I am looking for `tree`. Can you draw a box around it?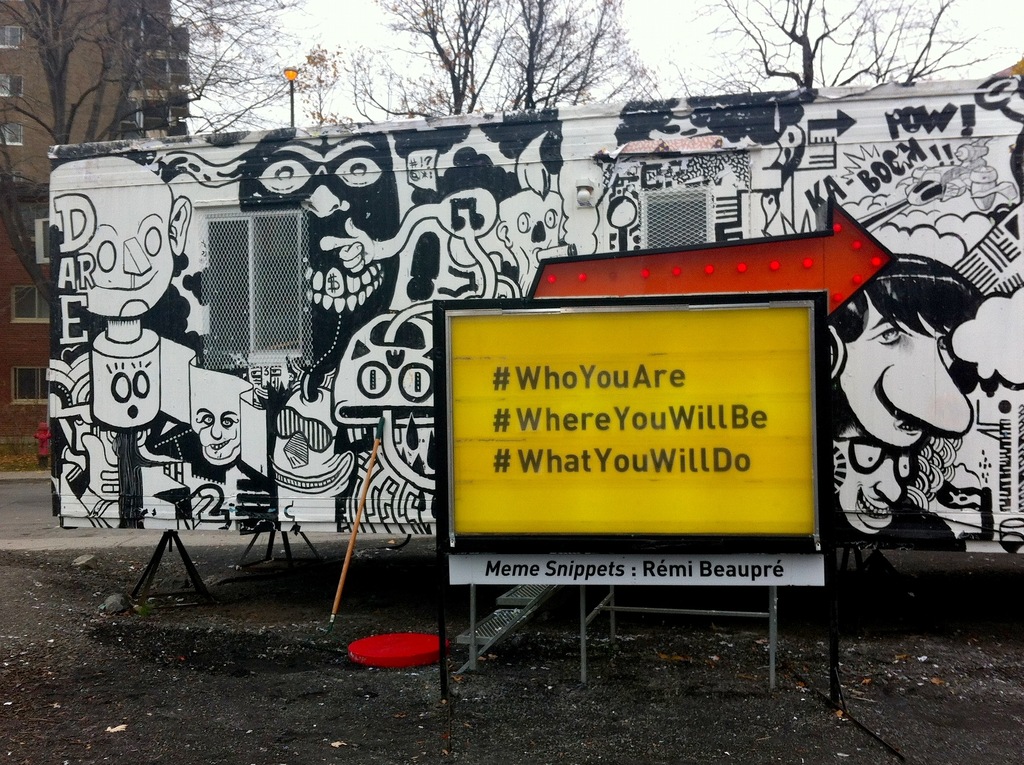
Sure, the bounding box is crop(341, 0, 666, 118).
